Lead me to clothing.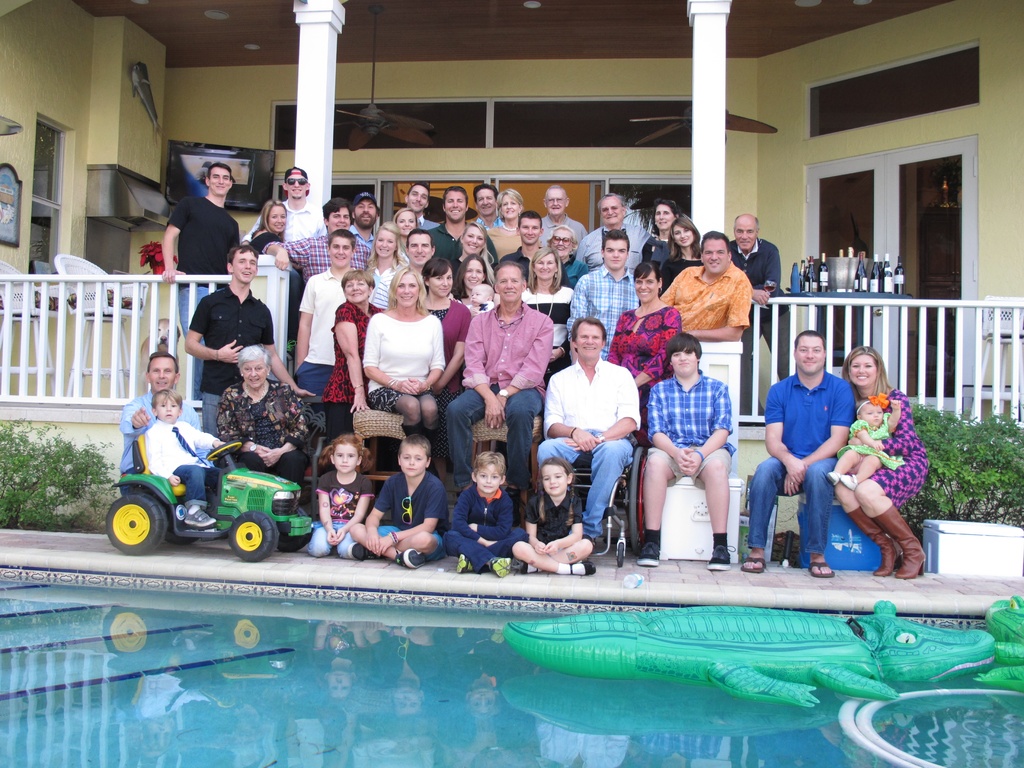
Lead to [left=571, top=224, right=650, bottom=261].
